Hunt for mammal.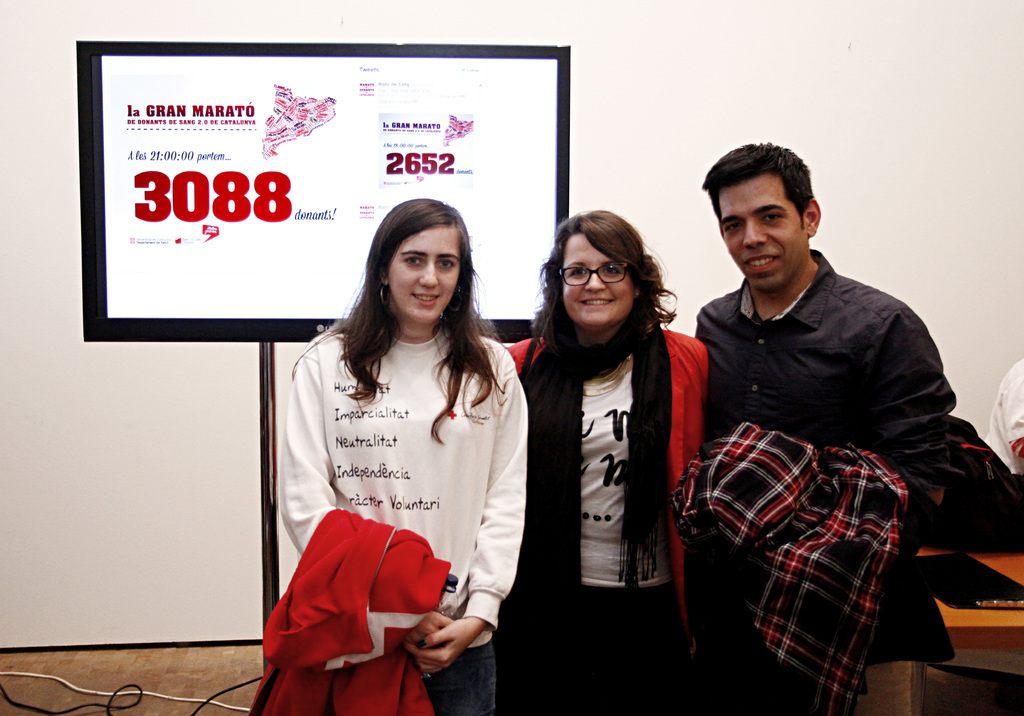
Hunted down at locate(691, 143, 954, 715).
